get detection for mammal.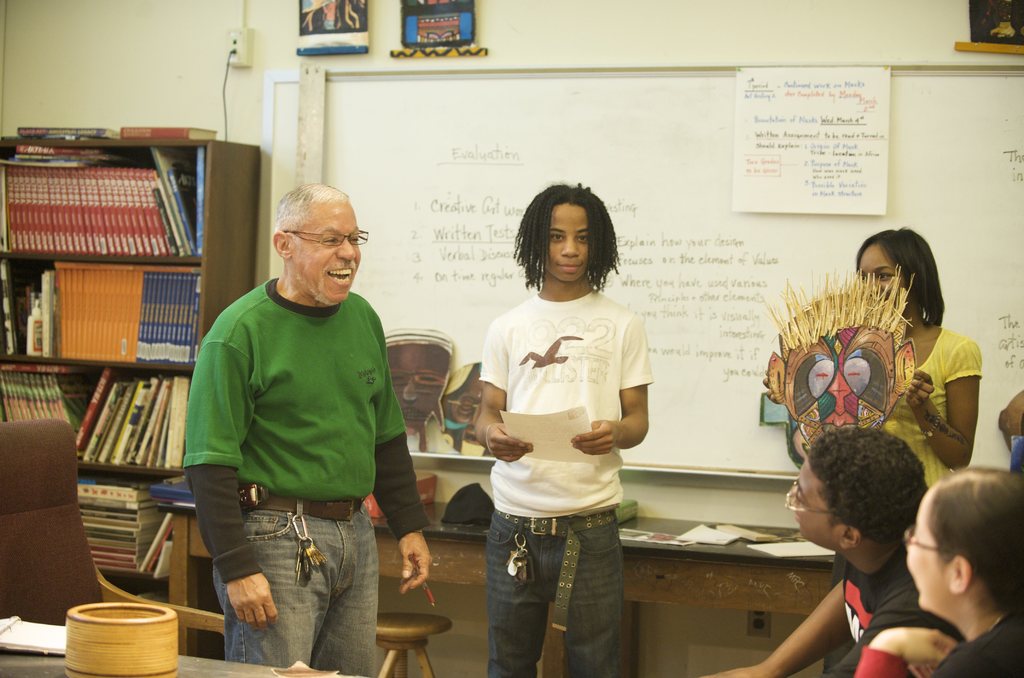
Detection: [left=845, top=461, right=1023, bottom=677].
